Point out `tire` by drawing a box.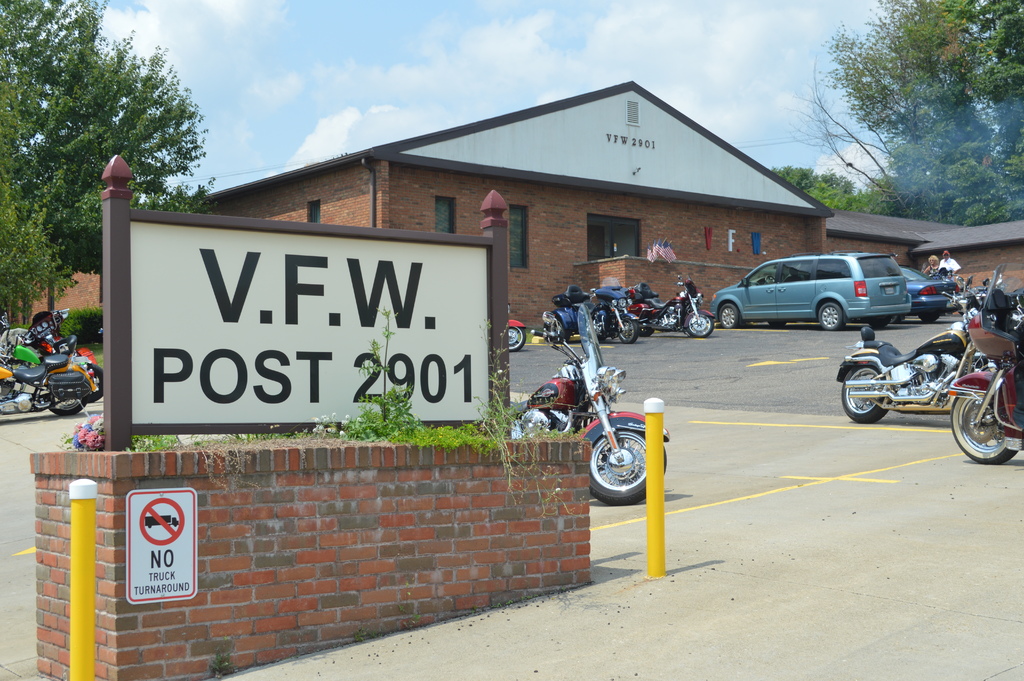
detection(49, 393, 83, 415).
